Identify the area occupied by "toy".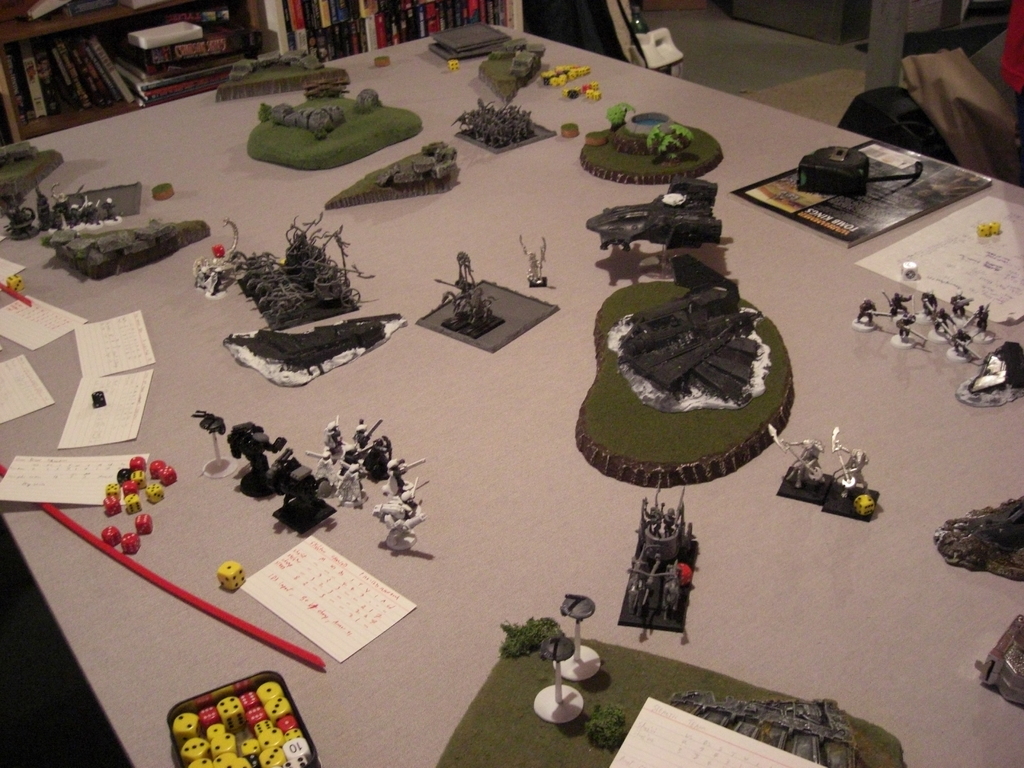
Area: 497/44/542/103.
